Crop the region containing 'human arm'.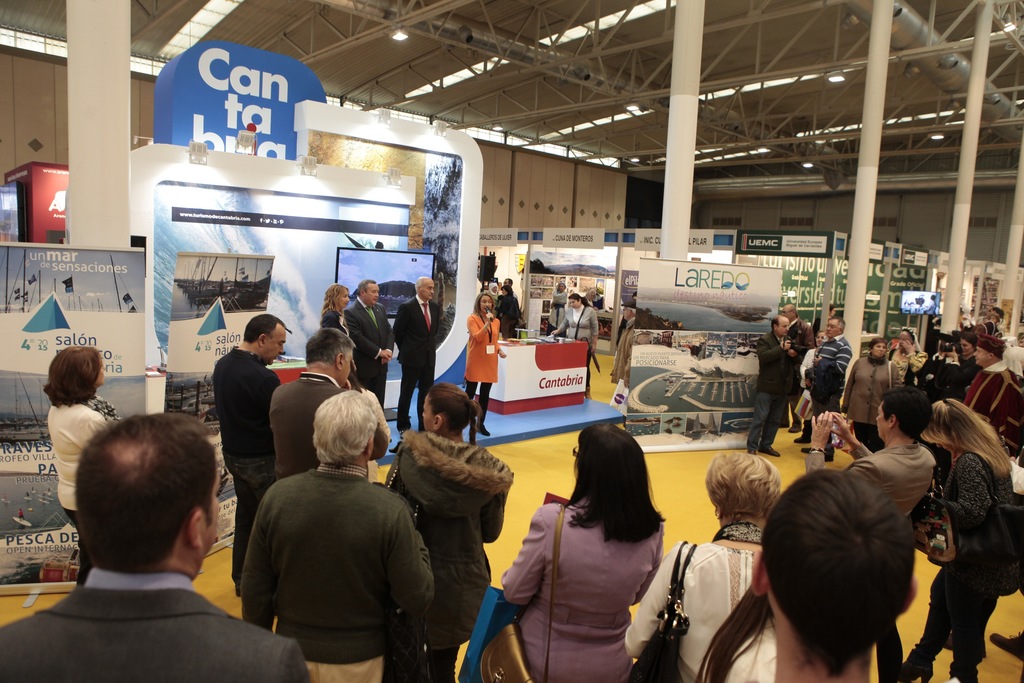
Crop region: 946/347/979/391.
